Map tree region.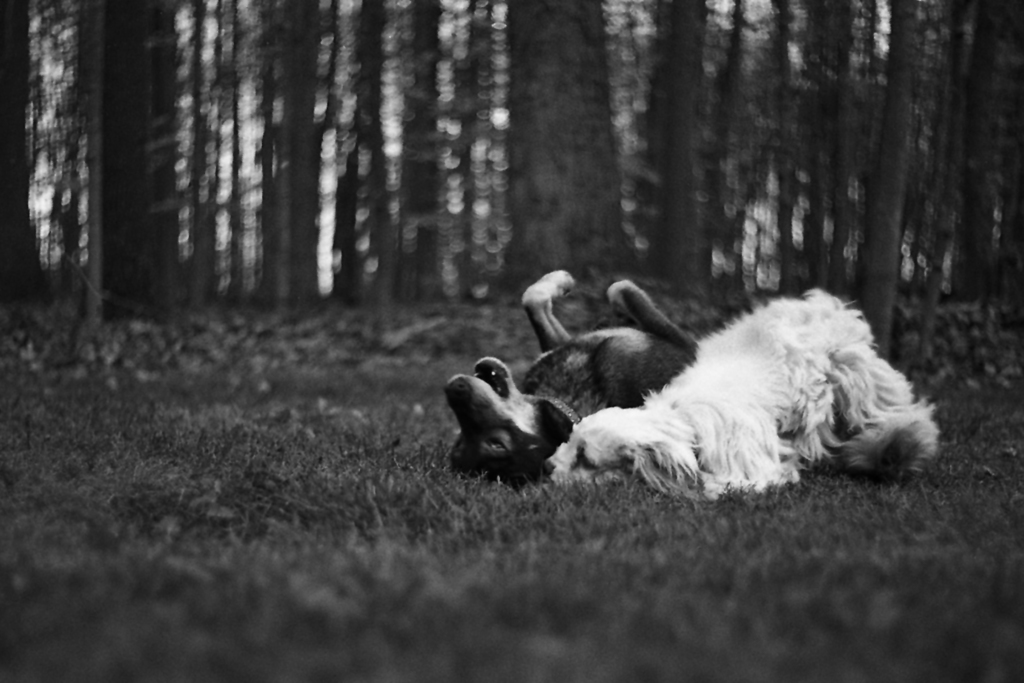
Mapped to (left=497, top=4, right=641, bottom=285).
